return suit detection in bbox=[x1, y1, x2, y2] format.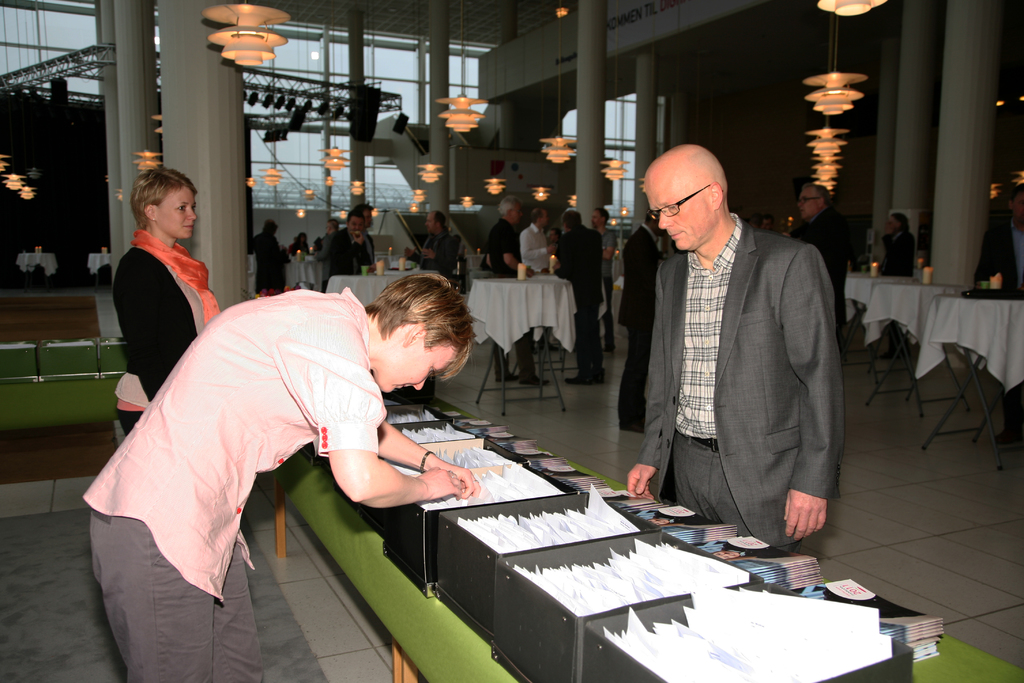
bbox=[879, 224, 916, 274].
